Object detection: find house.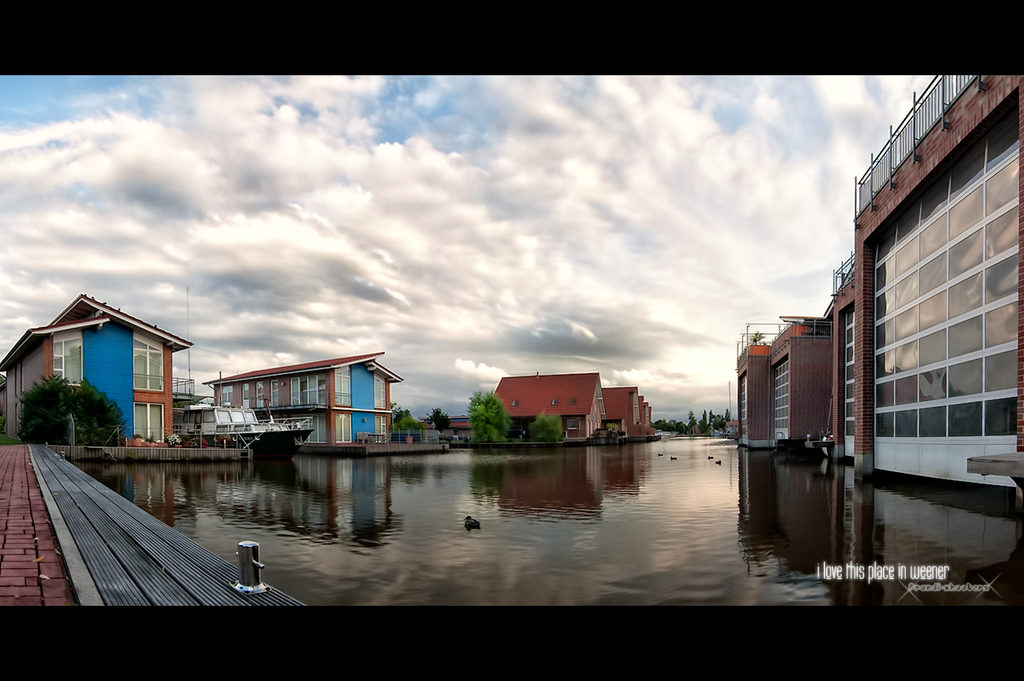
pyautogui.locateOnScreen(820, 73, 1023, 506).
